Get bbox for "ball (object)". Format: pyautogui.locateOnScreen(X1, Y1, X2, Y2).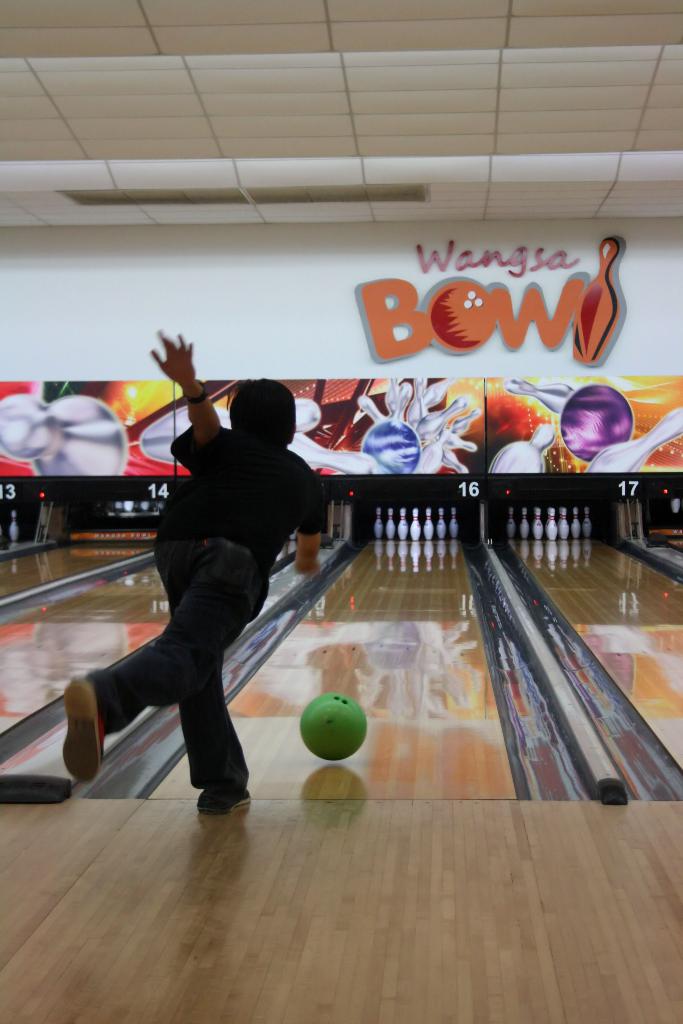
pyautogui.locateOnScreen(363, 423, 420, 476).
